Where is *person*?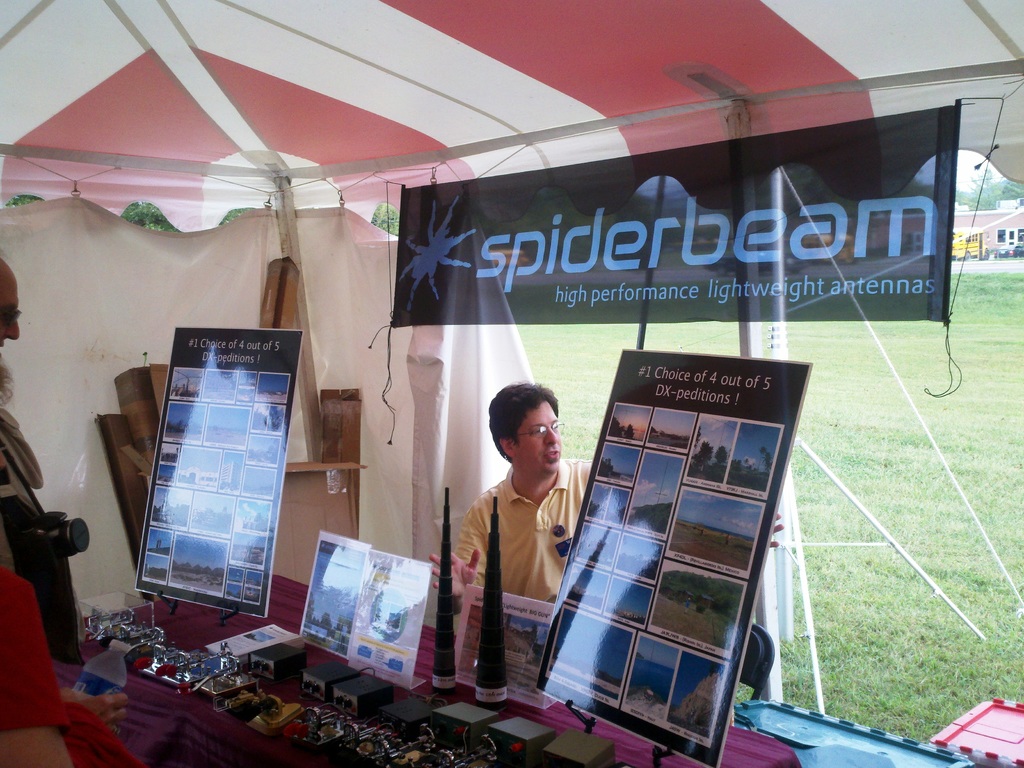
rect(1, 260, 126, 733).
